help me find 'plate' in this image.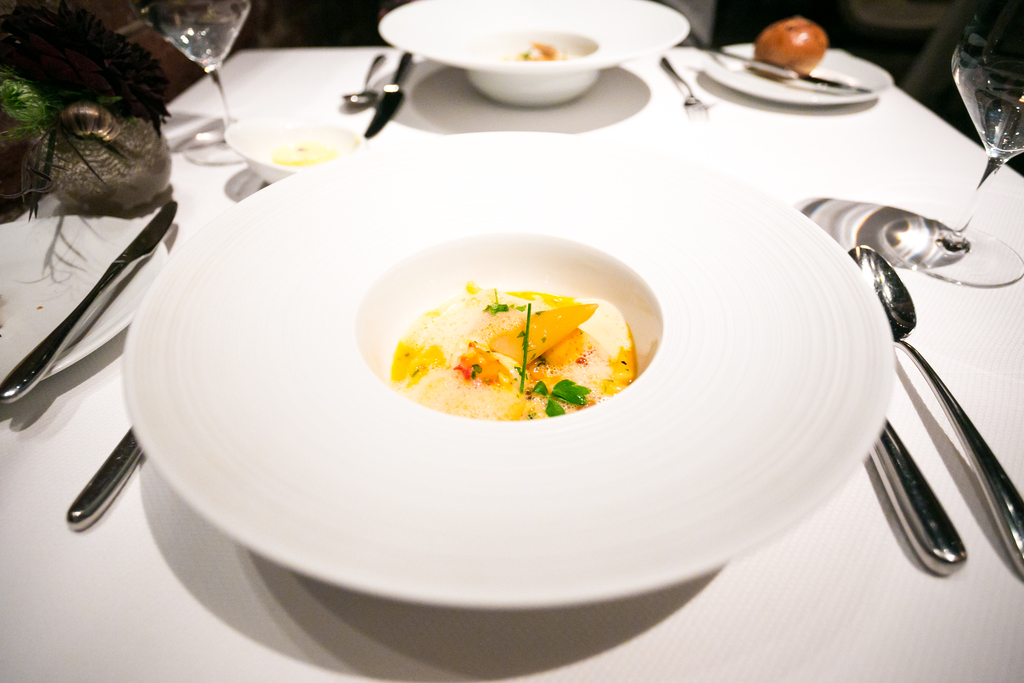
Found it: (381, 0, 693, 109).
